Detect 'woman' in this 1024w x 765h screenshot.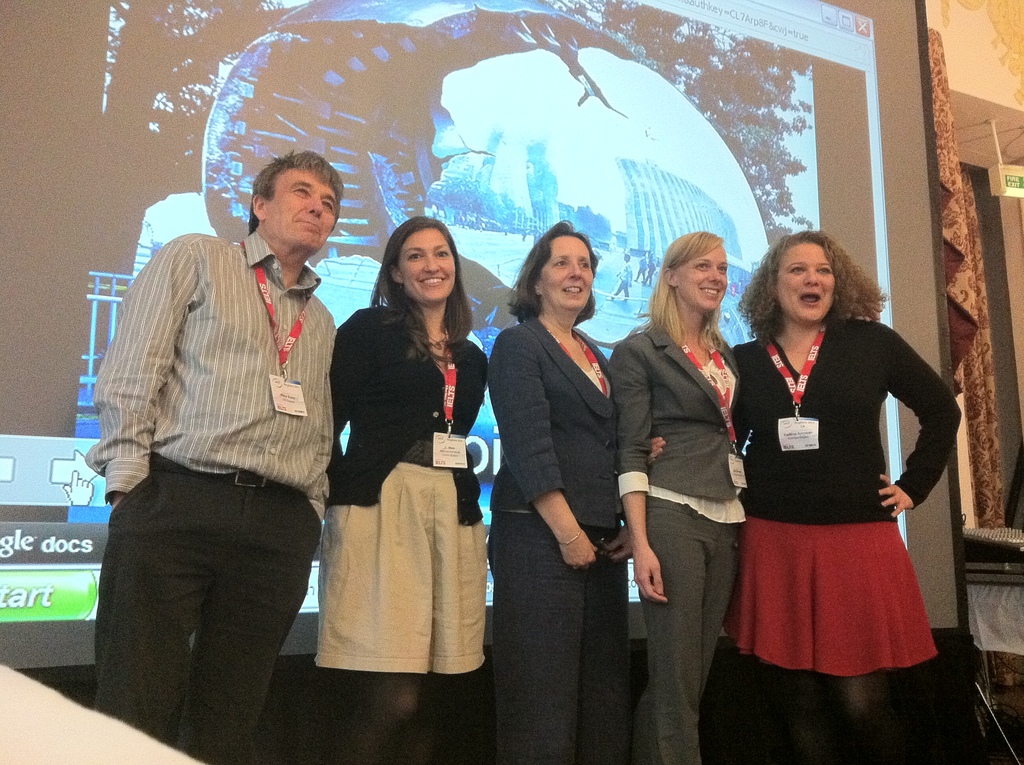
Detection: (left=312, top=217, right=485, bottom=710).
